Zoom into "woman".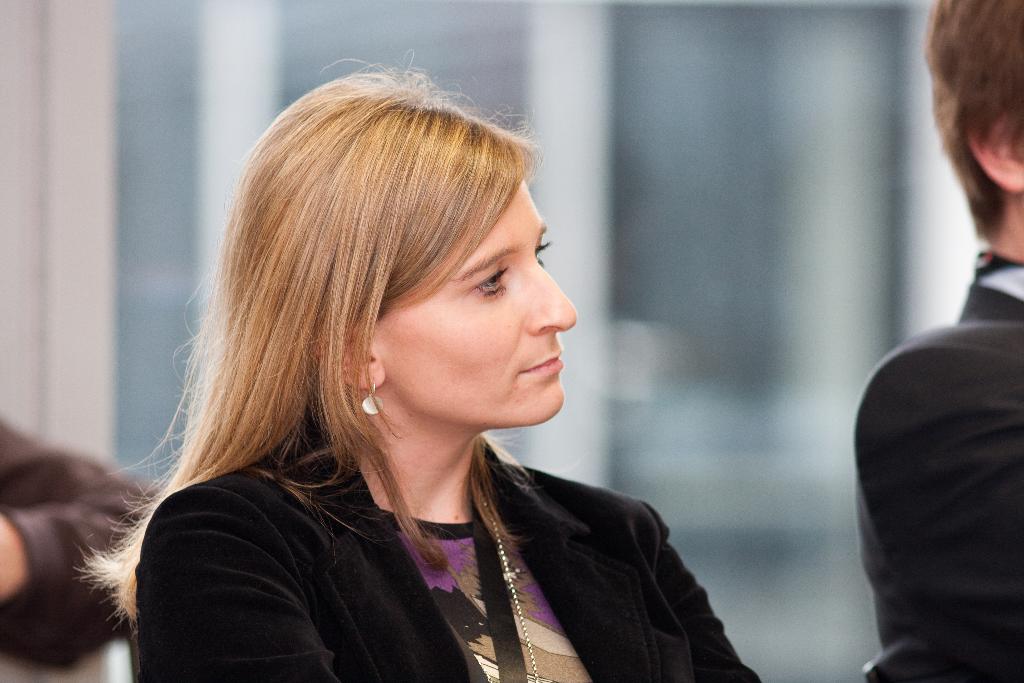
Zoom target: [61,72,735,682].
